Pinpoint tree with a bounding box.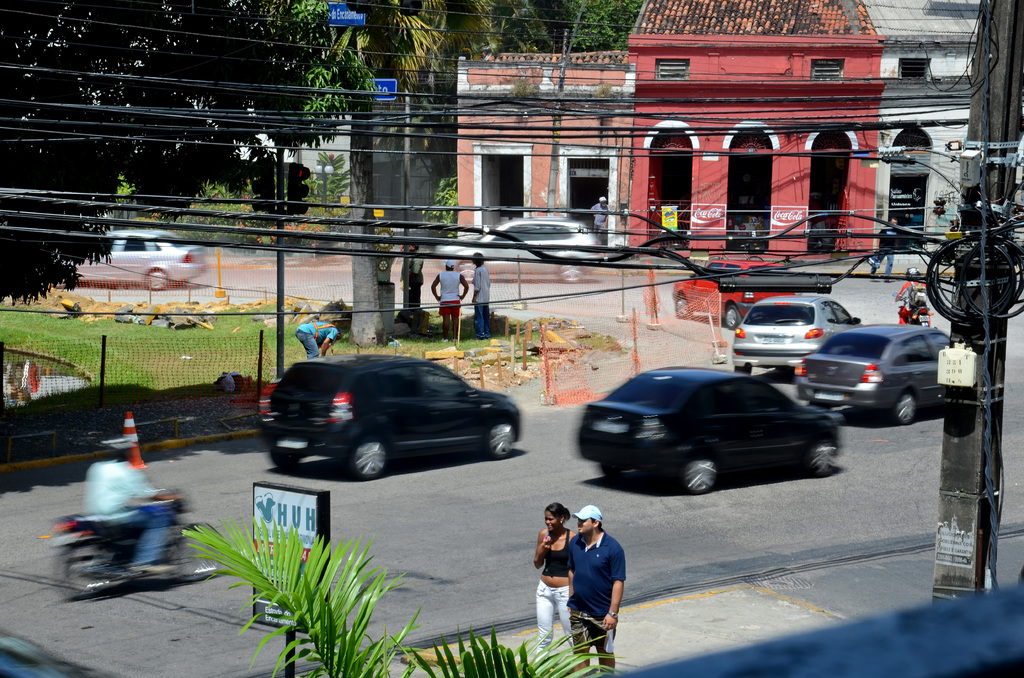
(0, 13, 388, 315).
